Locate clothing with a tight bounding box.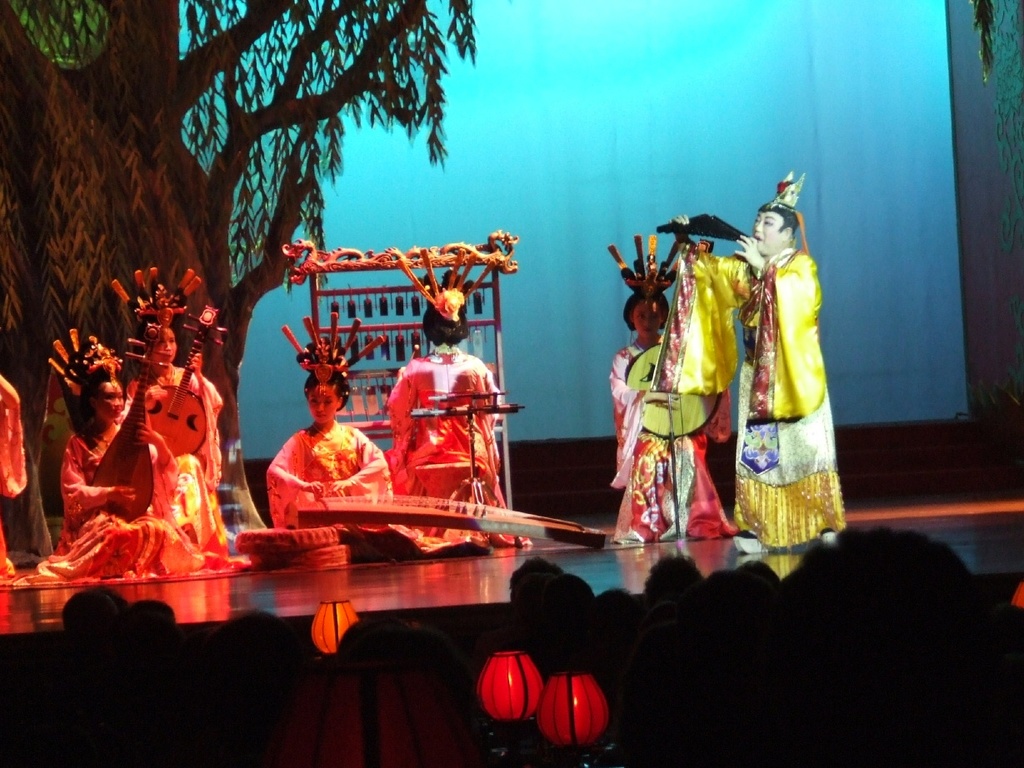
<box>108,362,230,551</box>.
